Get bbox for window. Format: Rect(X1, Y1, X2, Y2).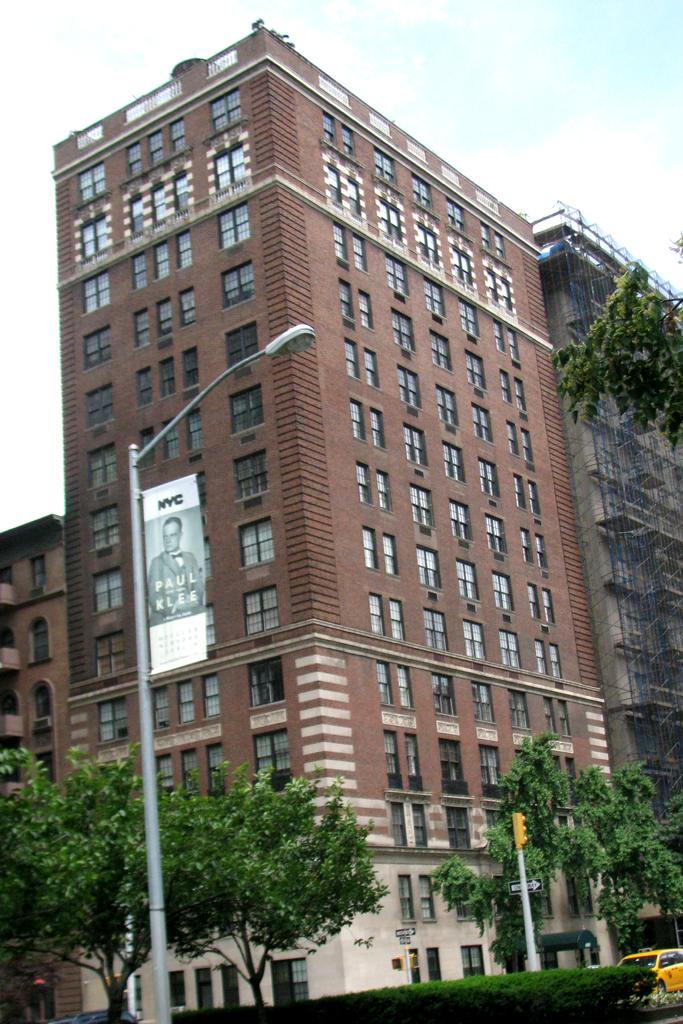
Rect(484, 509, 509, 555).
